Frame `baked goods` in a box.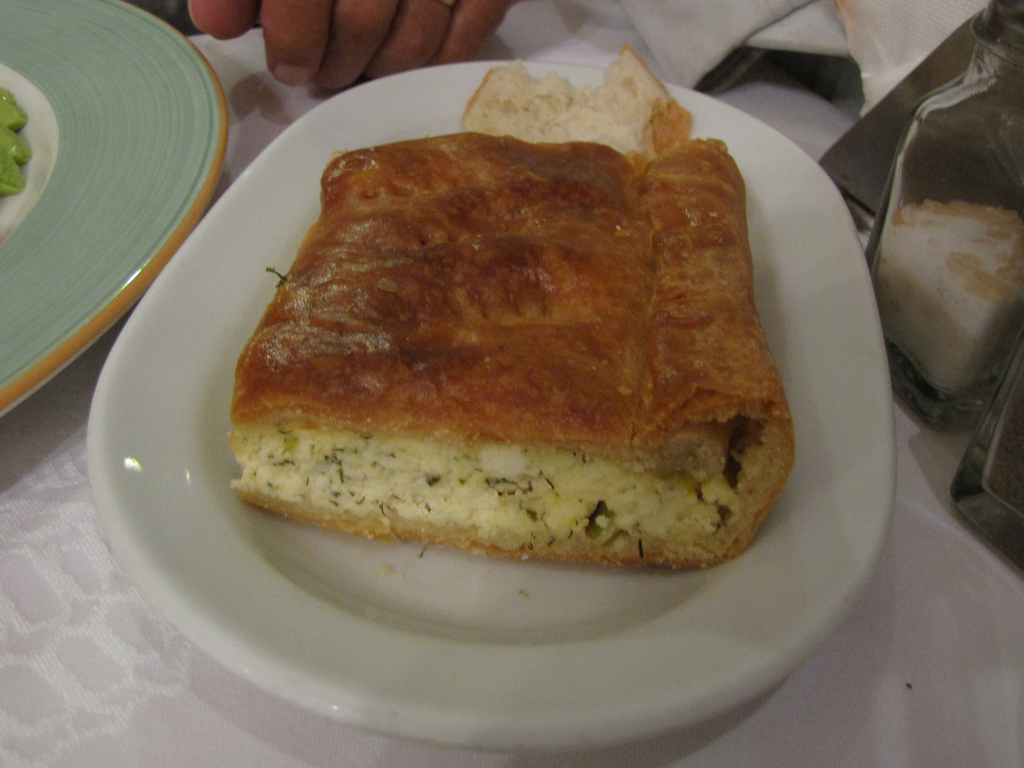
<region>223, 154, 776, 567</region>.
